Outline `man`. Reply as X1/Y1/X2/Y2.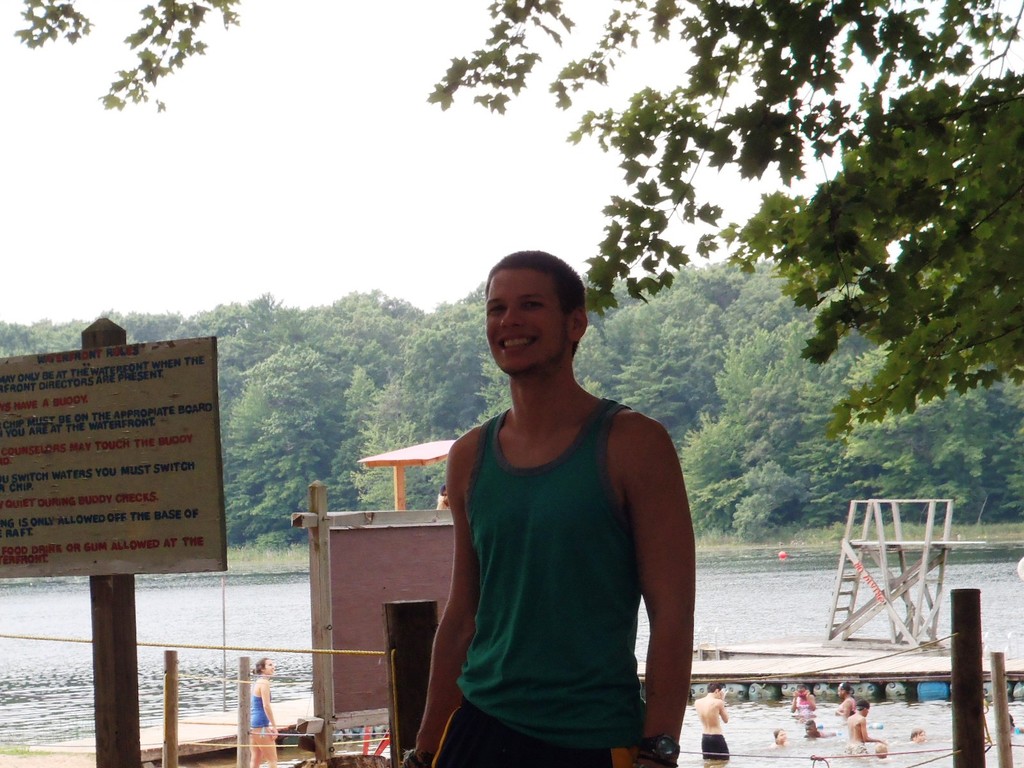
399/236/701/767.
